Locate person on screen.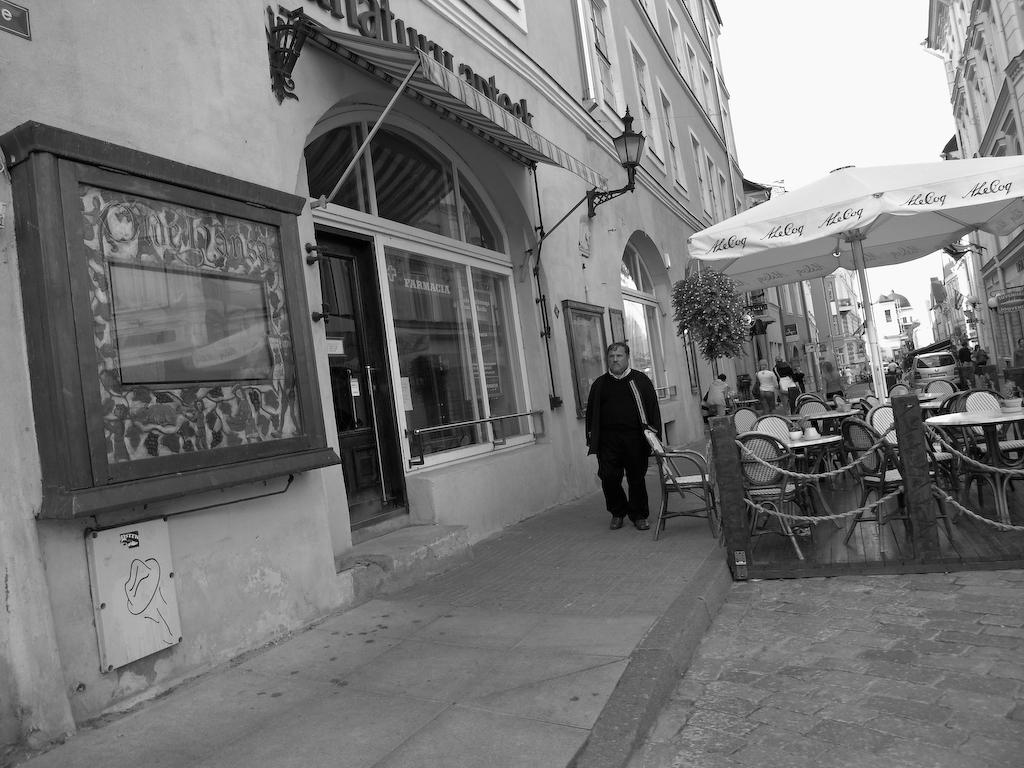
On screen at l=575, t=340, r=660, b=534.
